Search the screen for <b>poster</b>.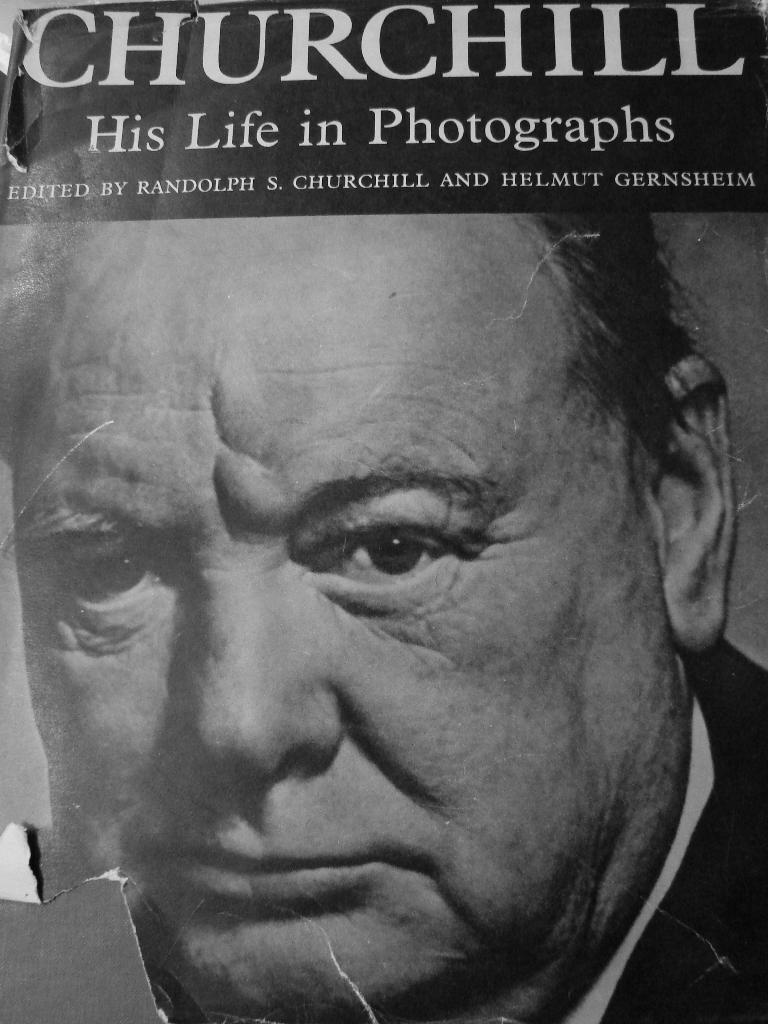
Found at locate(0, 4, 767, 1023).
